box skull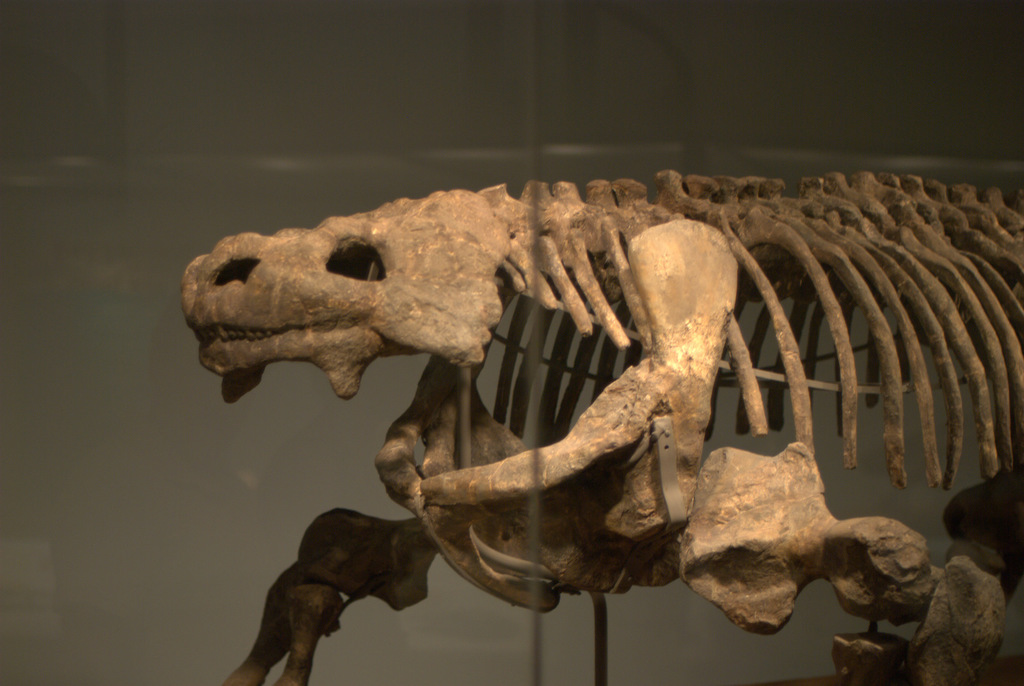
detection(182, 187, 611, 463)
